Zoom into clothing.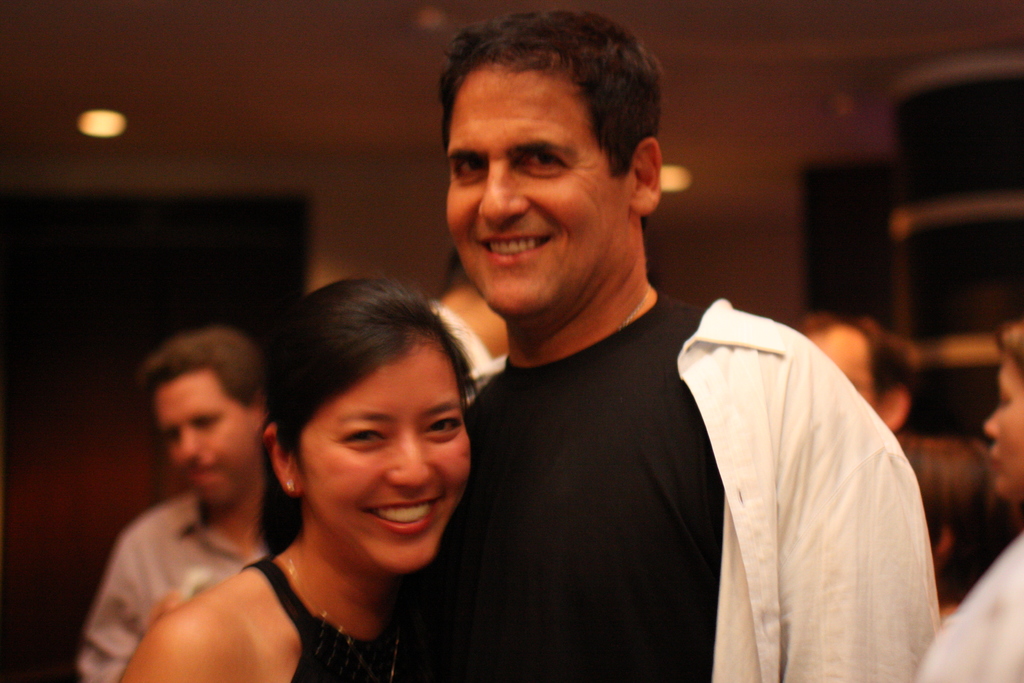
Zoom target: [387, 276, 949, 682].
